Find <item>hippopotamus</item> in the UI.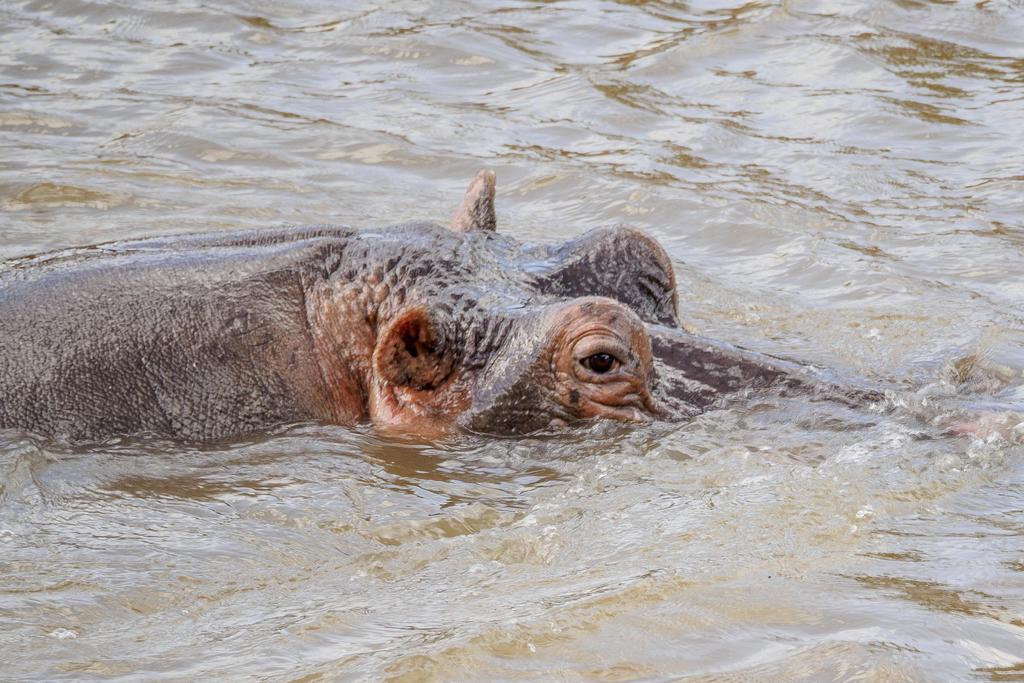
UI element at left=0, top=169, right=892, bottom=440.
